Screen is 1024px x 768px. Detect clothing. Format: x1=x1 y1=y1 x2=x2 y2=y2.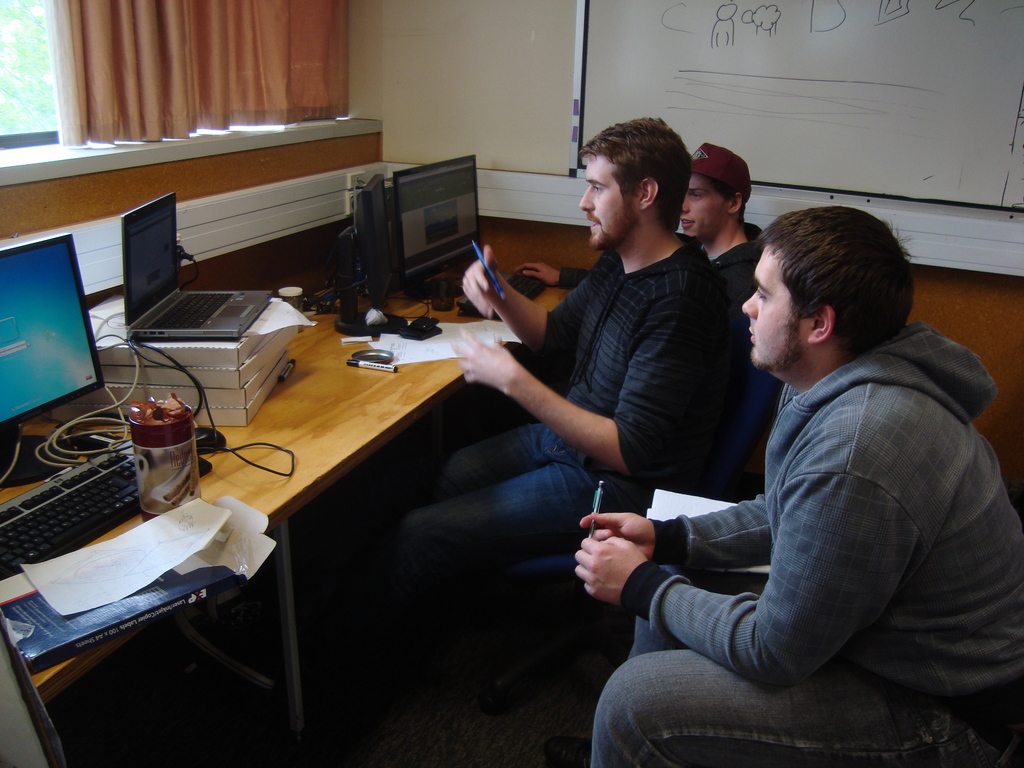
x1=593 y1=319 x2=1023 y2=767.
